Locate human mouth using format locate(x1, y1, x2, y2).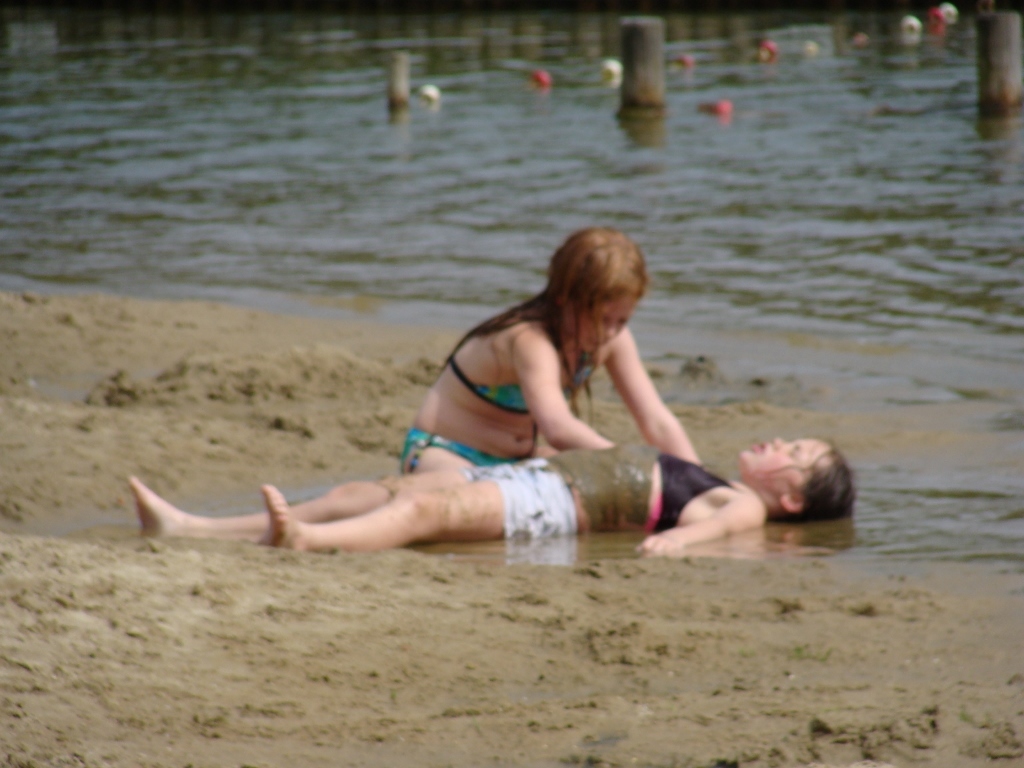
locate(585, 341, 605, 353).
